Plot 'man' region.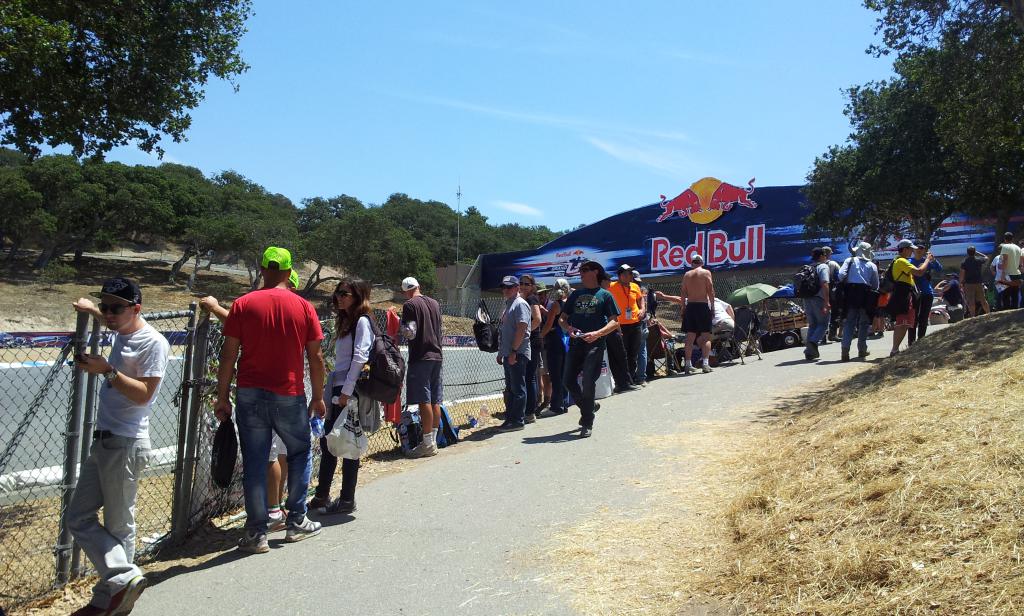
Plotted at select_region(199, 256, 319, 551).
